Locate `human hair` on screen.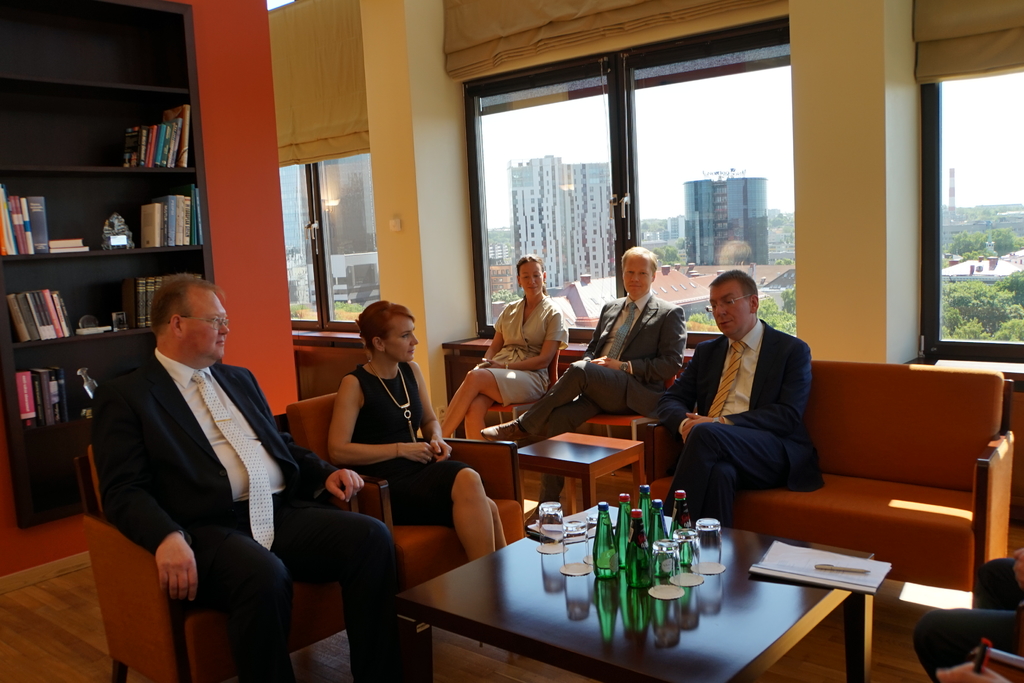
On screen at region(514, 252, 547, 296).
